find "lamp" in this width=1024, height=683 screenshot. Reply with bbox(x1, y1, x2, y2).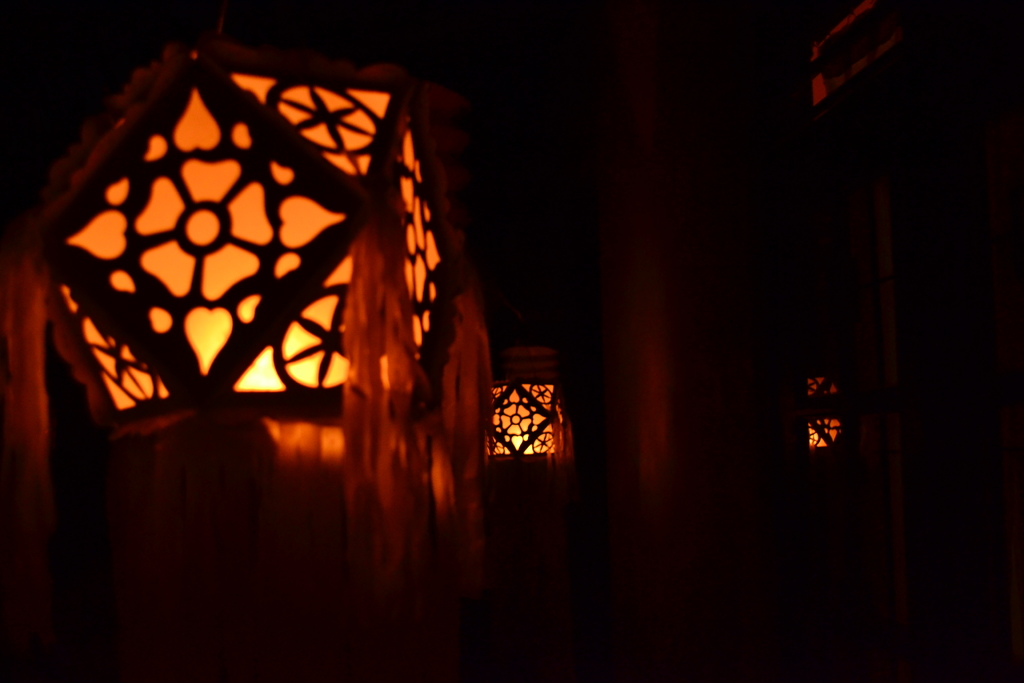
bbox(20, 44, 449, 420).
